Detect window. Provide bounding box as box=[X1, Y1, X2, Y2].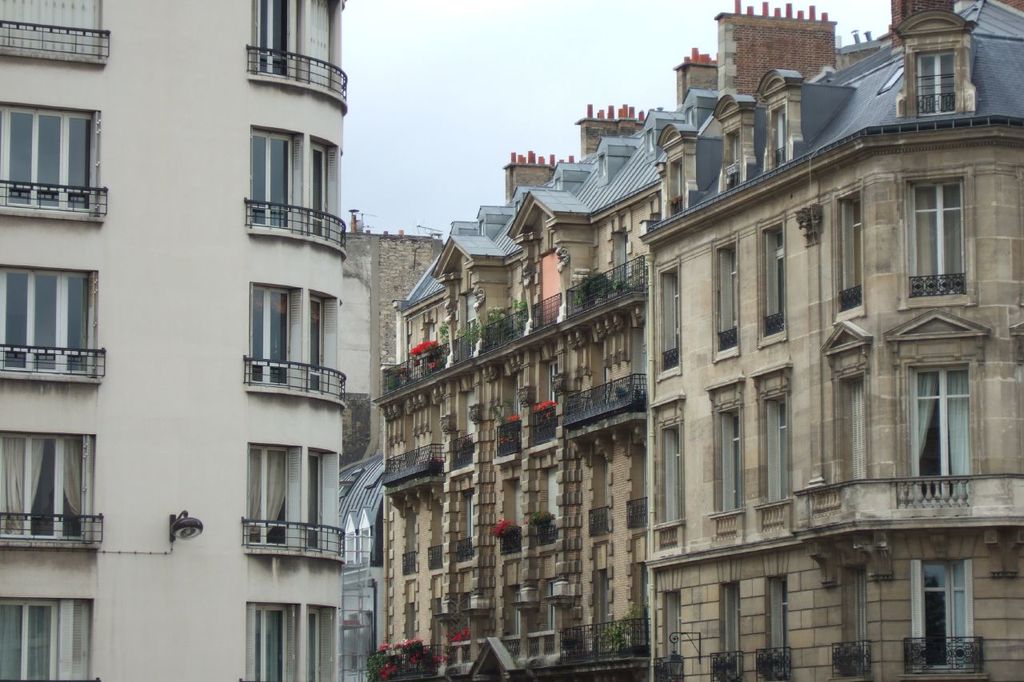
box=[0, 592, 87, 681].
